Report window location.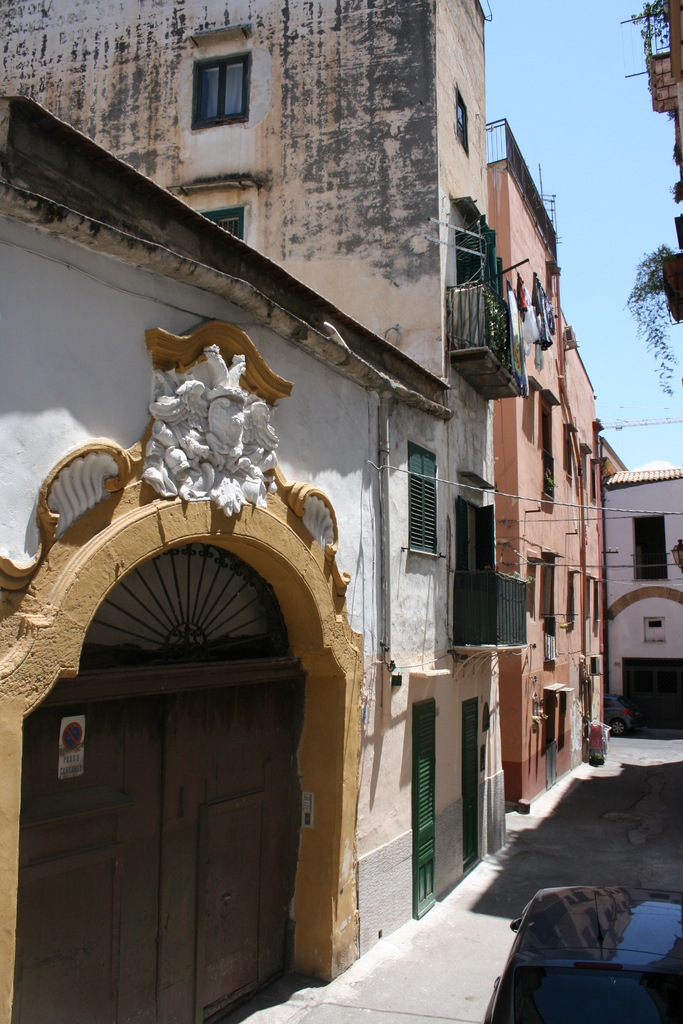
Report: detection(632, 516, 666, 581).
